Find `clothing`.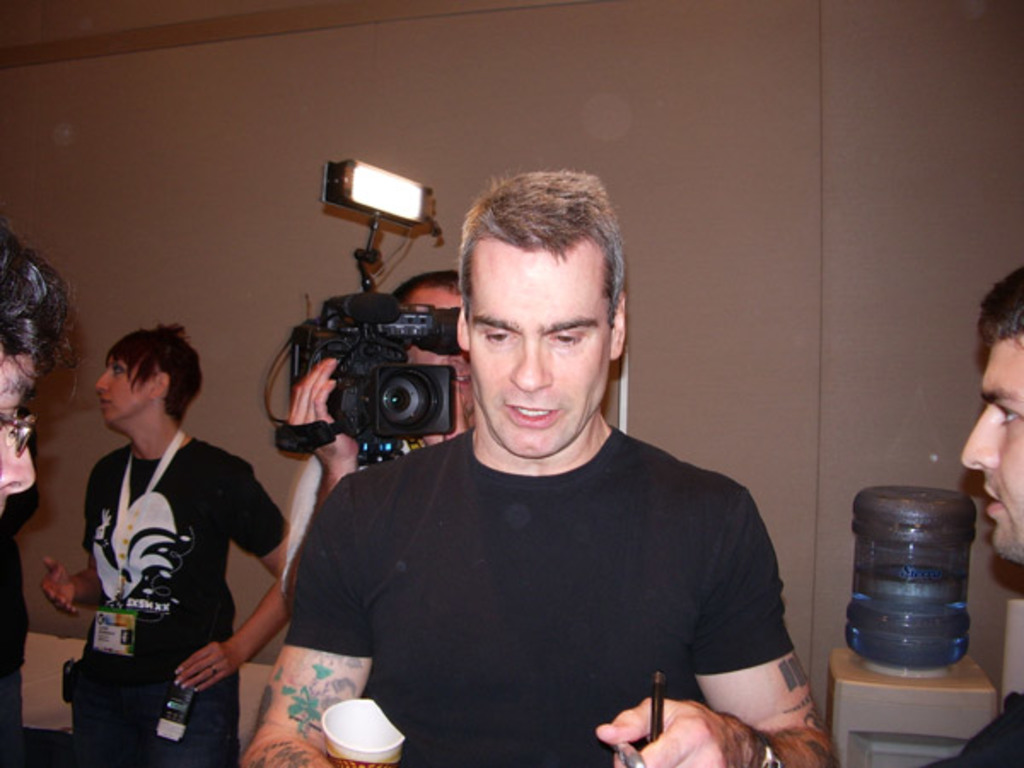
locate(283, 423, 790, 766).
